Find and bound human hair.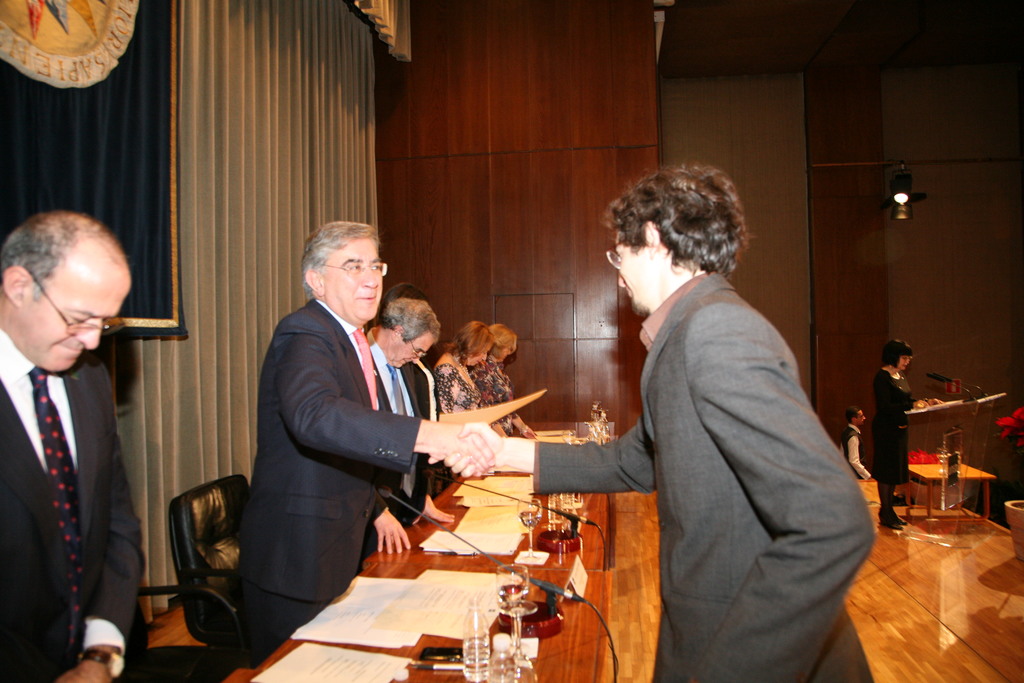
Bound: <box>490,324,516,357</box>.
